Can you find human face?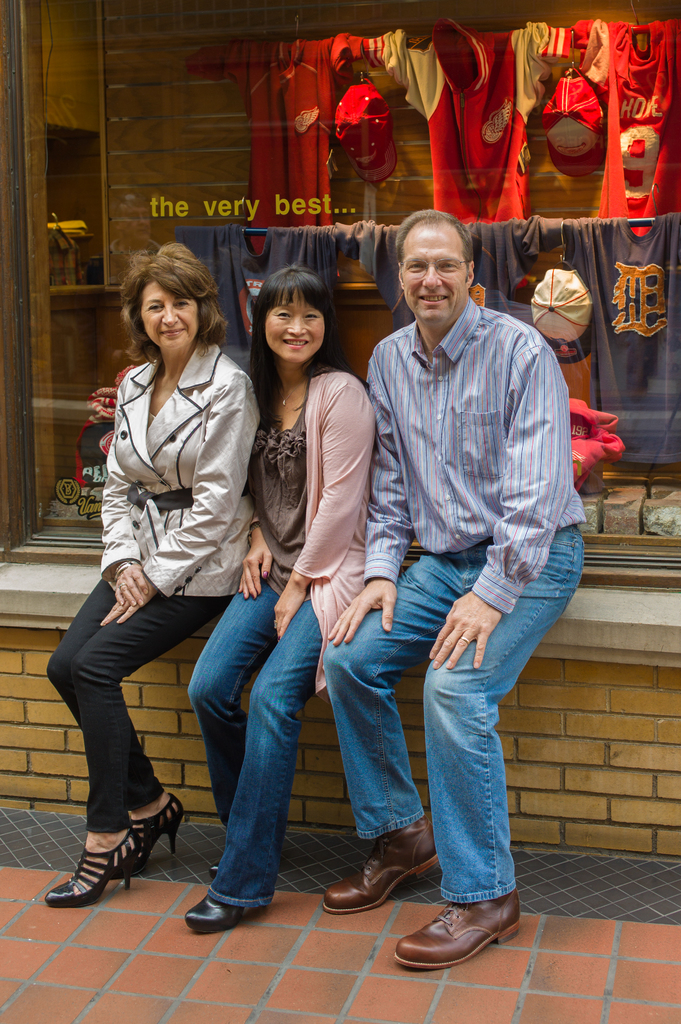
Yes, bounding box: left=267, top=286, right=321, bottom=365.
